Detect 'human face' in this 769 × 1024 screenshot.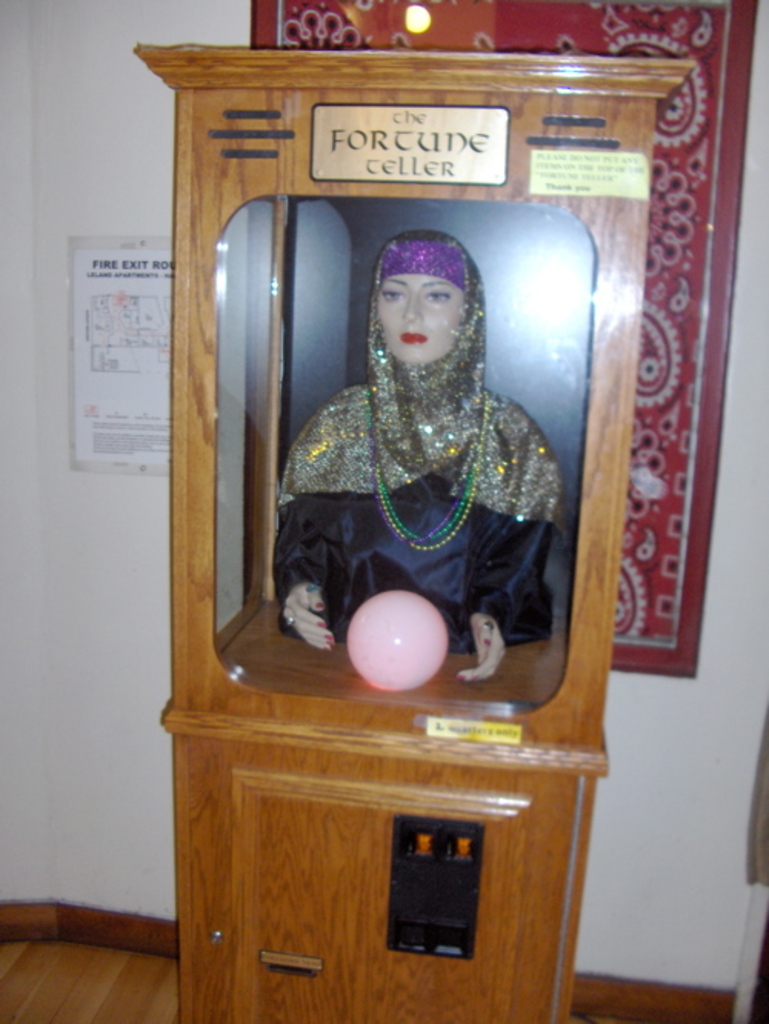
Detection: (377, 274, 464, 358).
